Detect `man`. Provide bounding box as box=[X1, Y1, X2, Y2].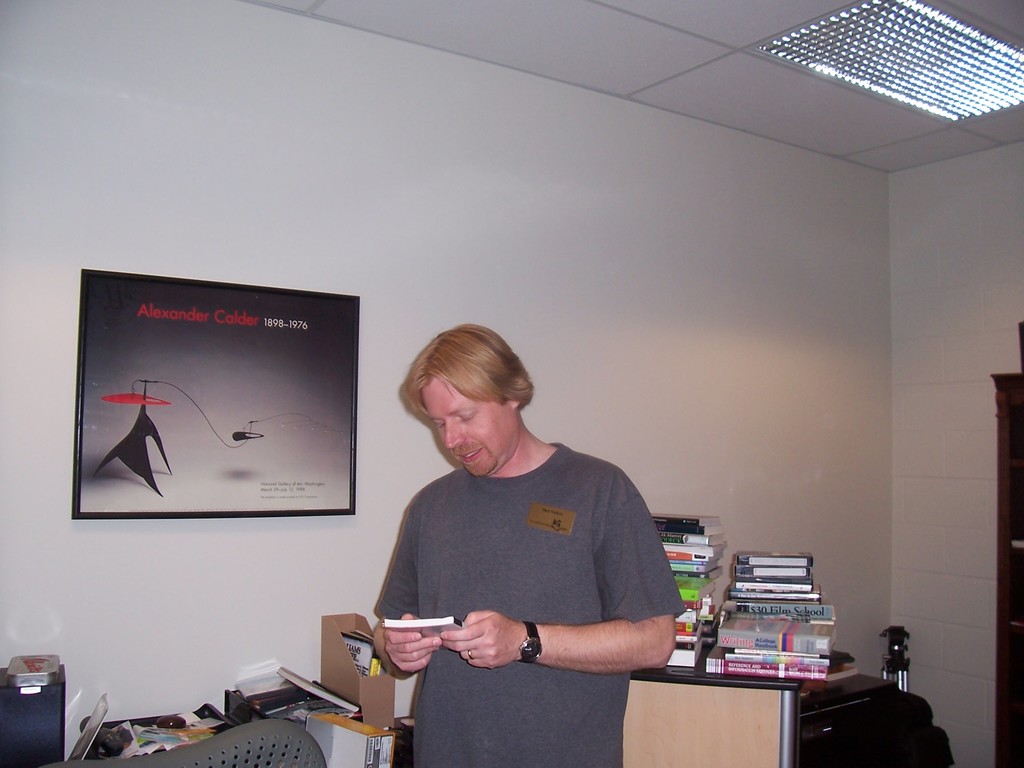
box=[367, 325, 680, 766].
